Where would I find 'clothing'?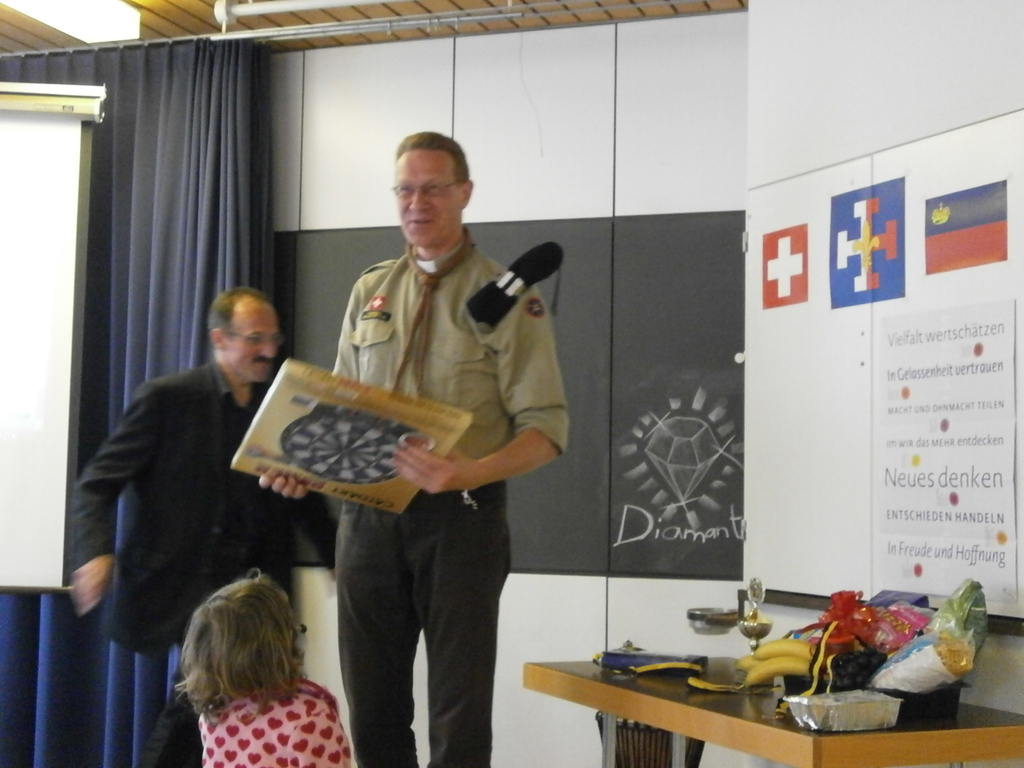
At x1=198 y1=664 x2=348 y2=764.
